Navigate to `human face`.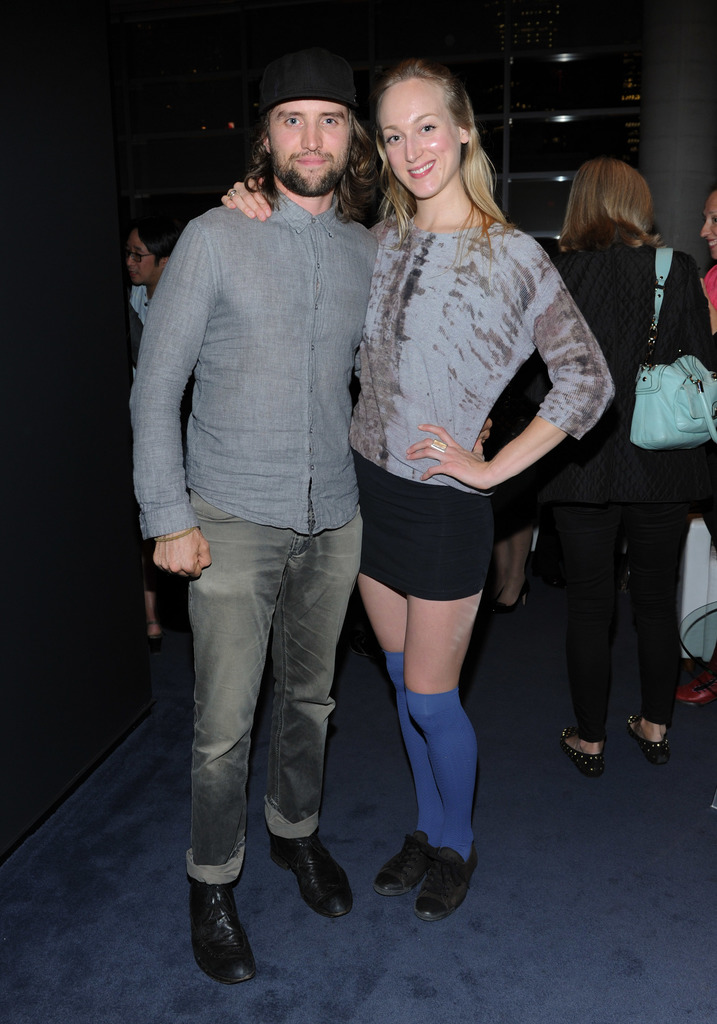
Navigation target: <region>380, 75, 462, 192</region>.
